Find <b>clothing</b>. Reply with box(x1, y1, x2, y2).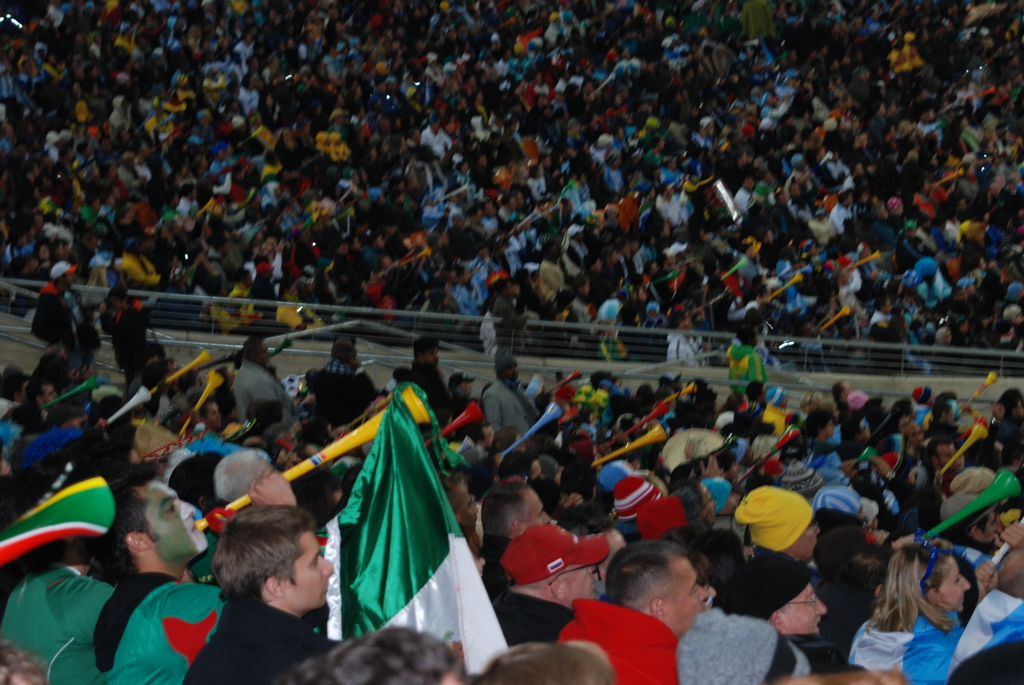
box(14, 417, 72, 475).
